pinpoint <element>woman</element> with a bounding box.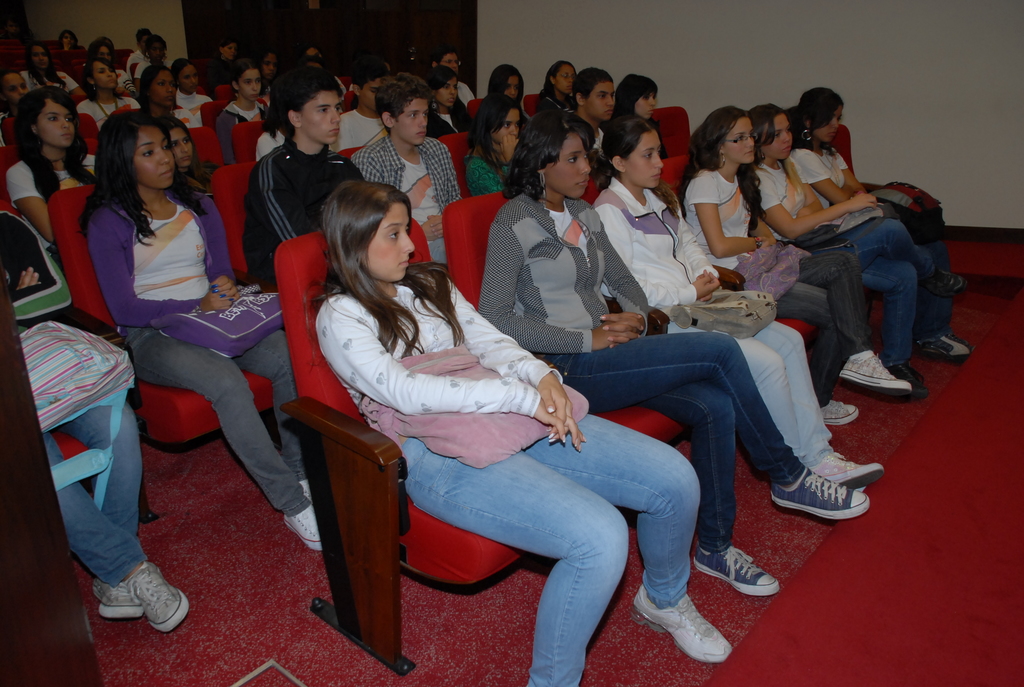
<bbox>476, 104, 874, 600</bbox>.
